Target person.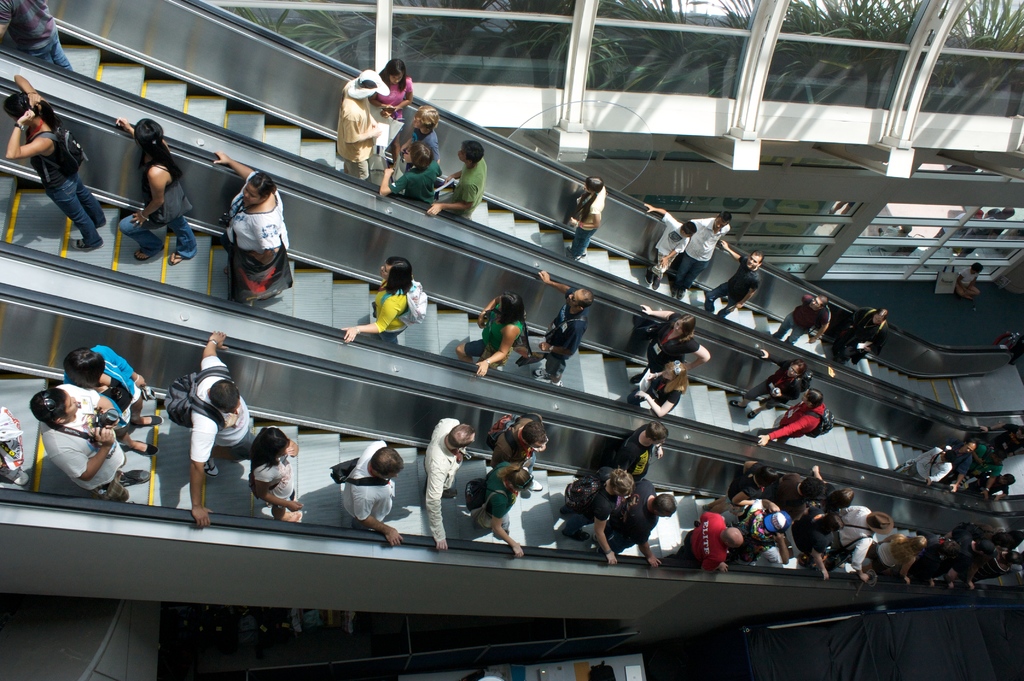
Target region: x1=474 y1=459 x2=535 y2=553.
